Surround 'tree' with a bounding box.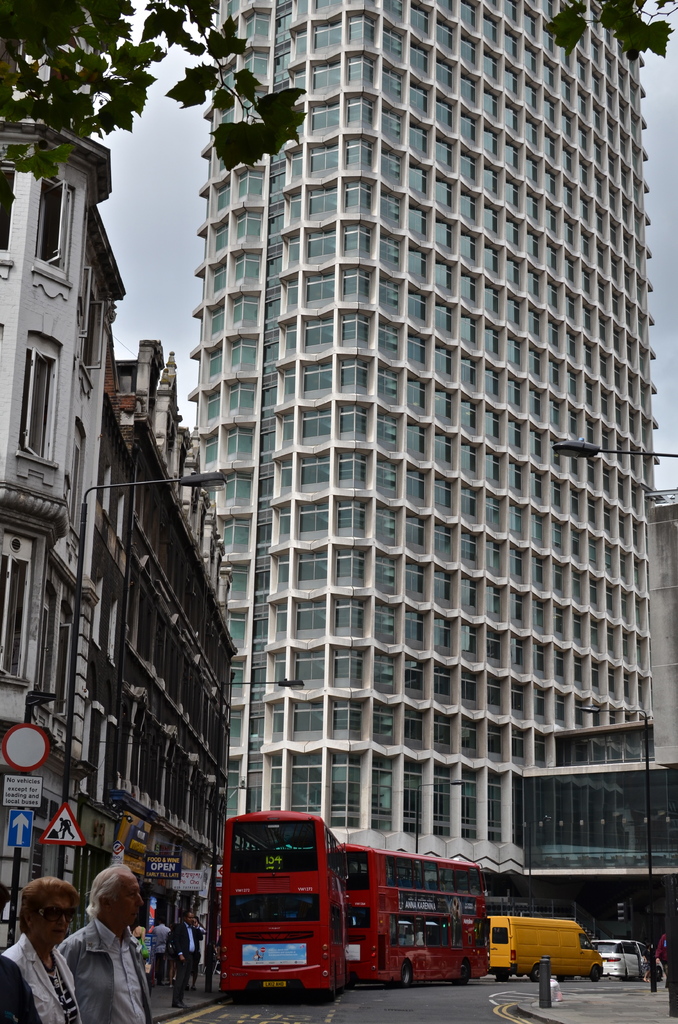
region(545, 0, 677, 58).
